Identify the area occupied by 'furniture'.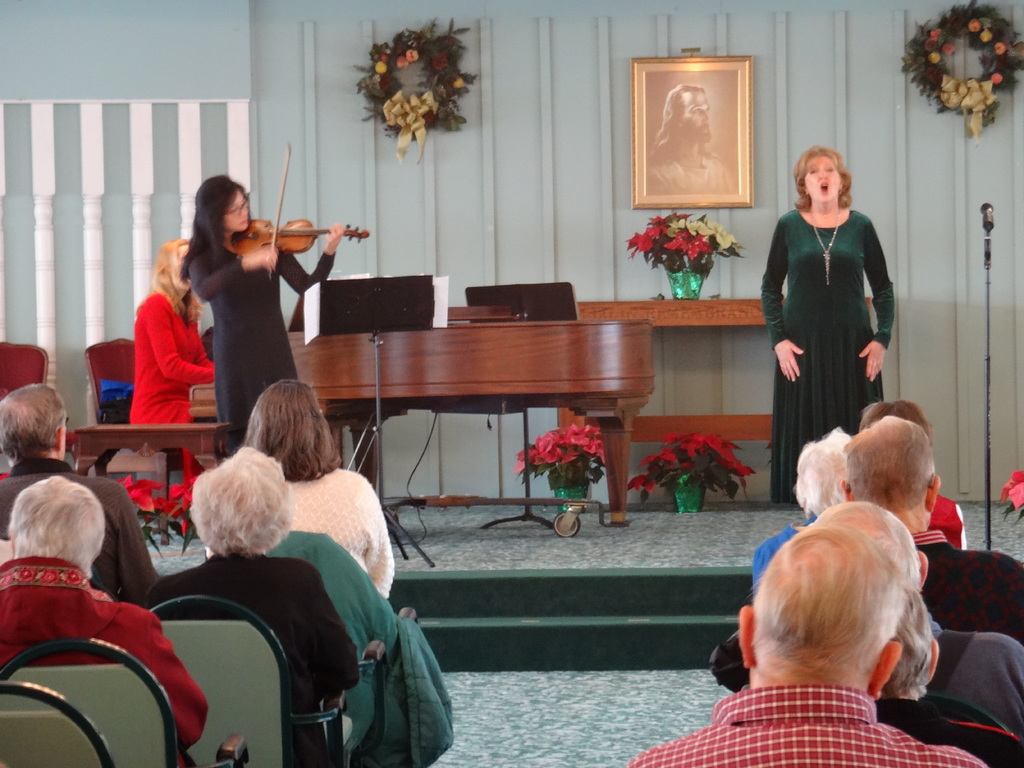
Area: <box>351,638,390,767</box>.
